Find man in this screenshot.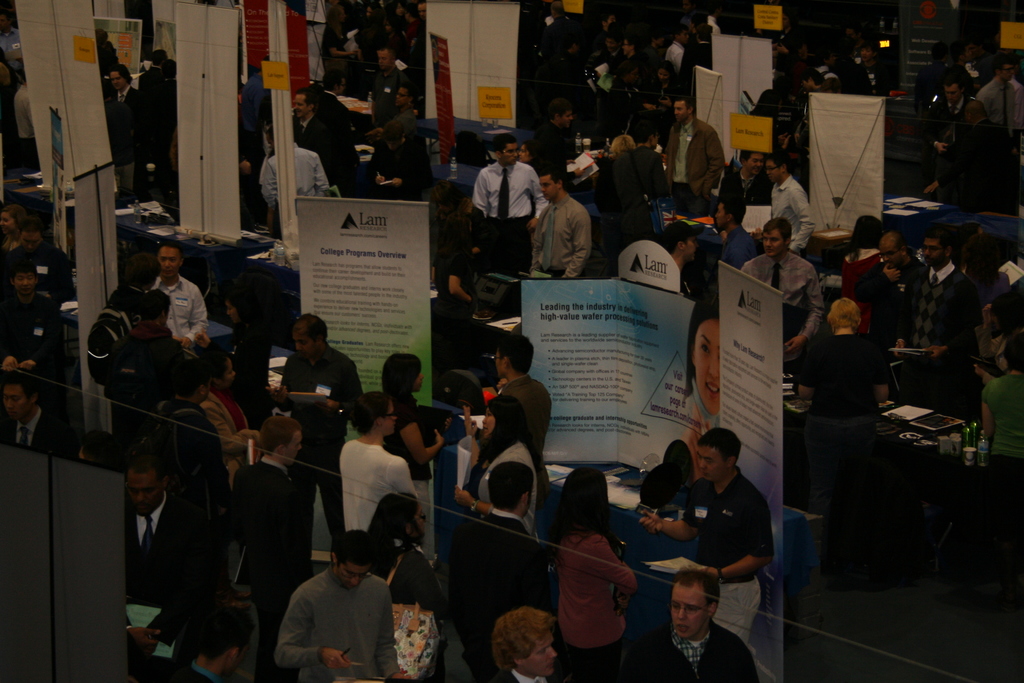
The bounding box for man is select_region(0, 370, 69, 459).
